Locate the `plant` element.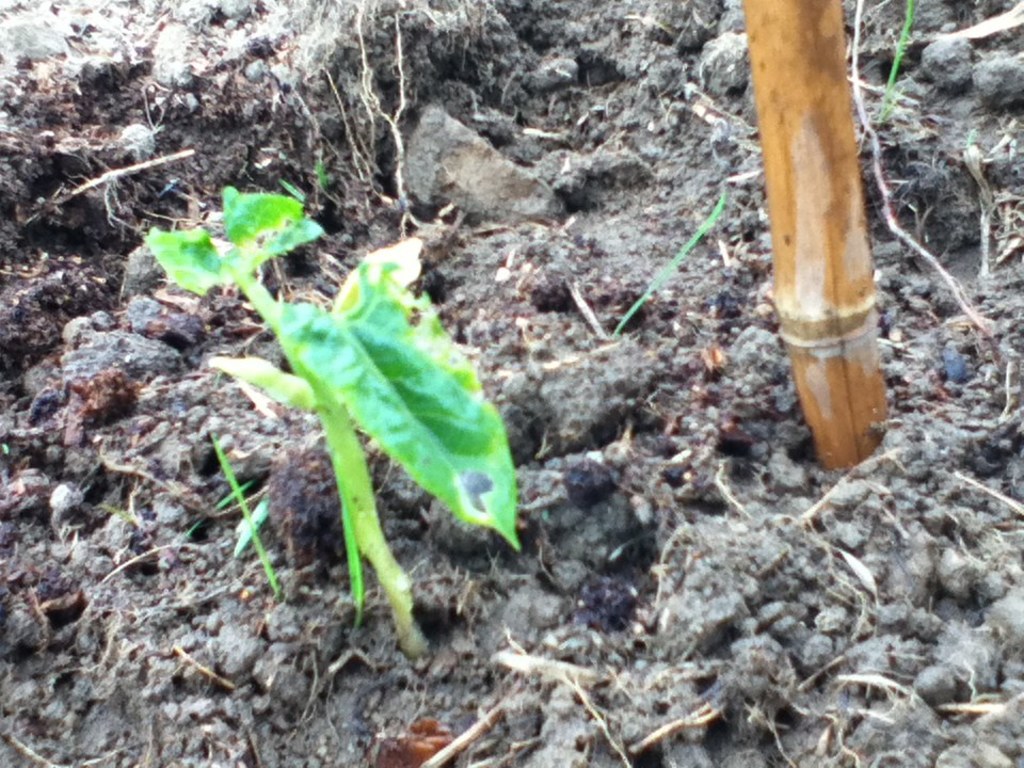
Element bbox: {"x1": 151, "y1": 194, "x2": 528, "y2": 662}.
